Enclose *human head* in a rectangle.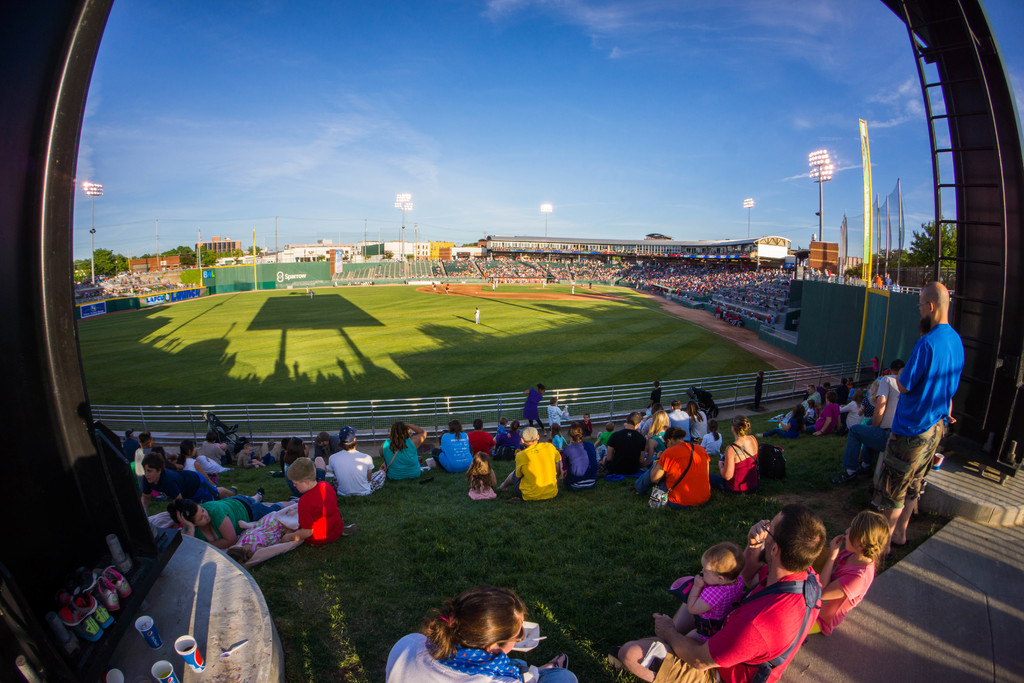
bbox(656, 381, 661, 388).
